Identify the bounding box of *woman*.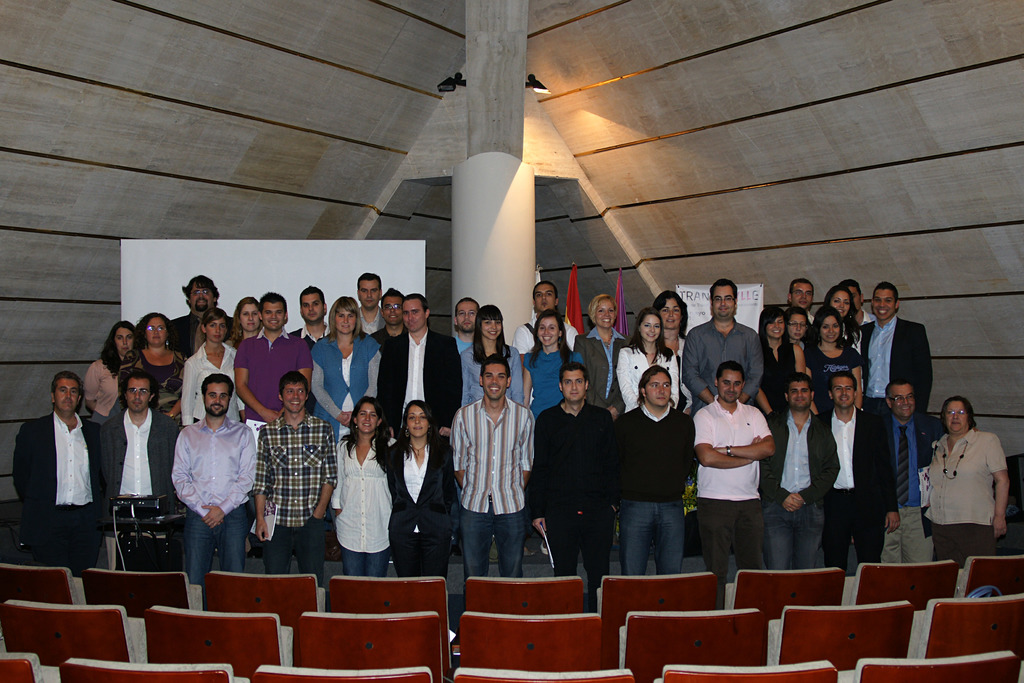
region(117, 312, 191, 416).
